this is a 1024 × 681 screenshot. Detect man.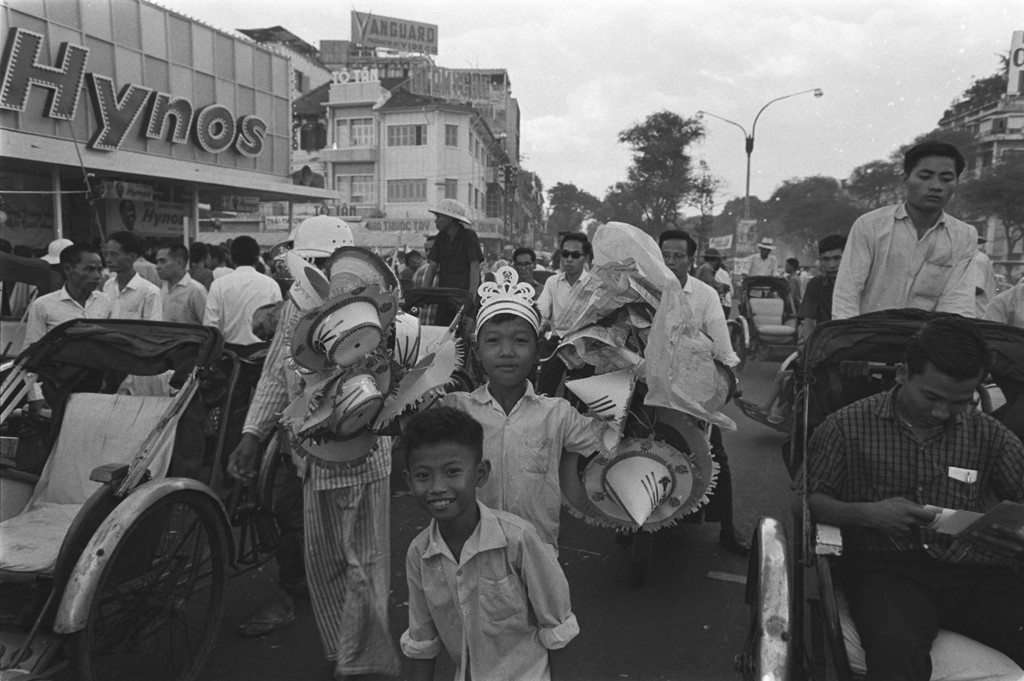
(left=783, top=259, right=808, bottom=323).
